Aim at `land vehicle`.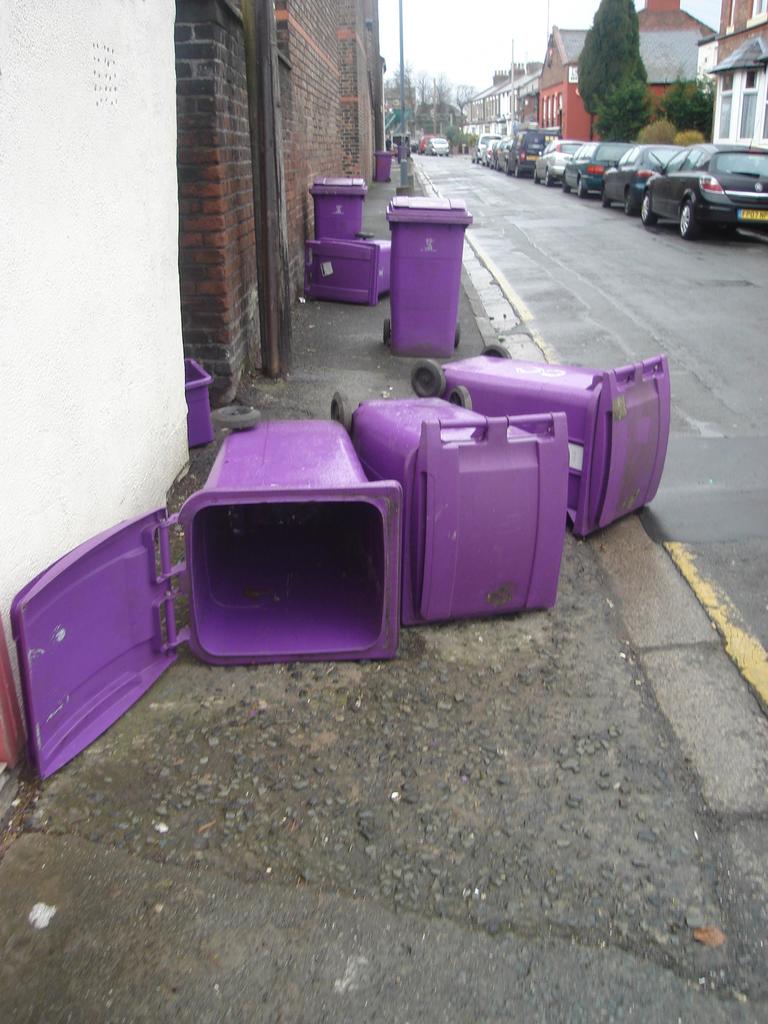
Aimed at pyautogui.locateOnScreen(599, 143, 688, 214).
